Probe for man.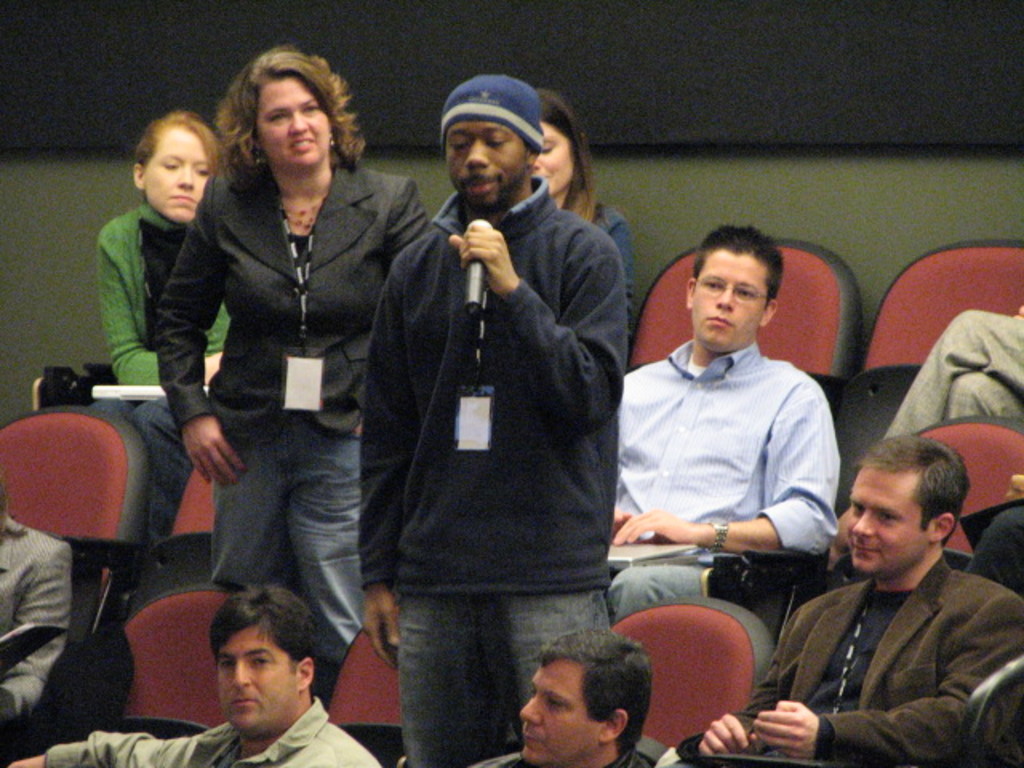
Probe result: {"left": 674, "top": 437, "right": 1022, "bottom": 766}.
